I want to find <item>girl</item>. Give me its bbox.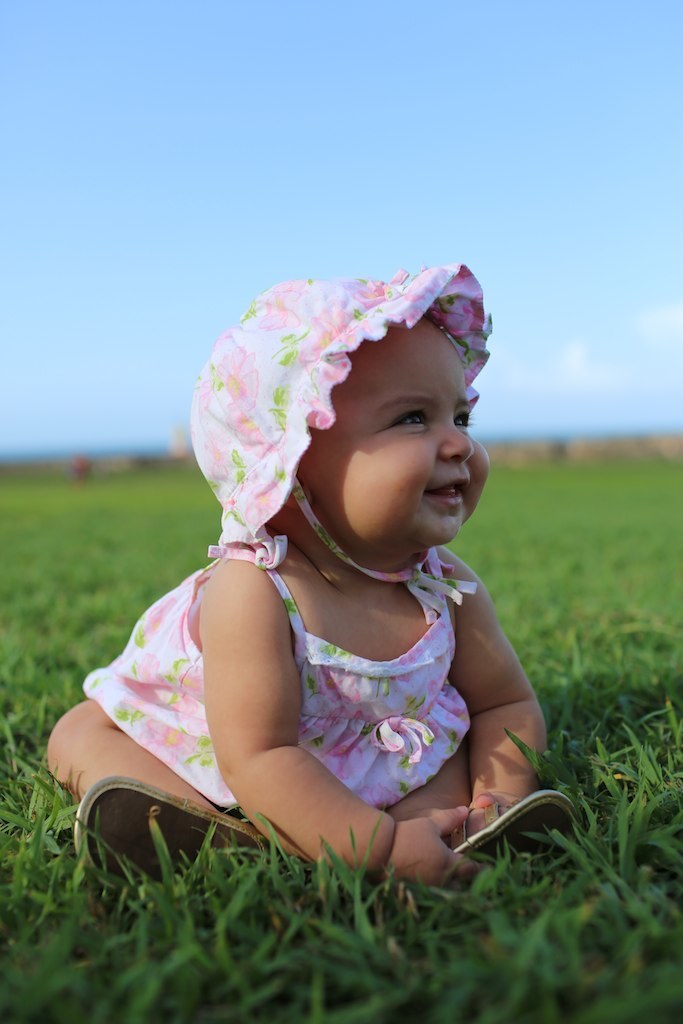
47/260/586/938.
